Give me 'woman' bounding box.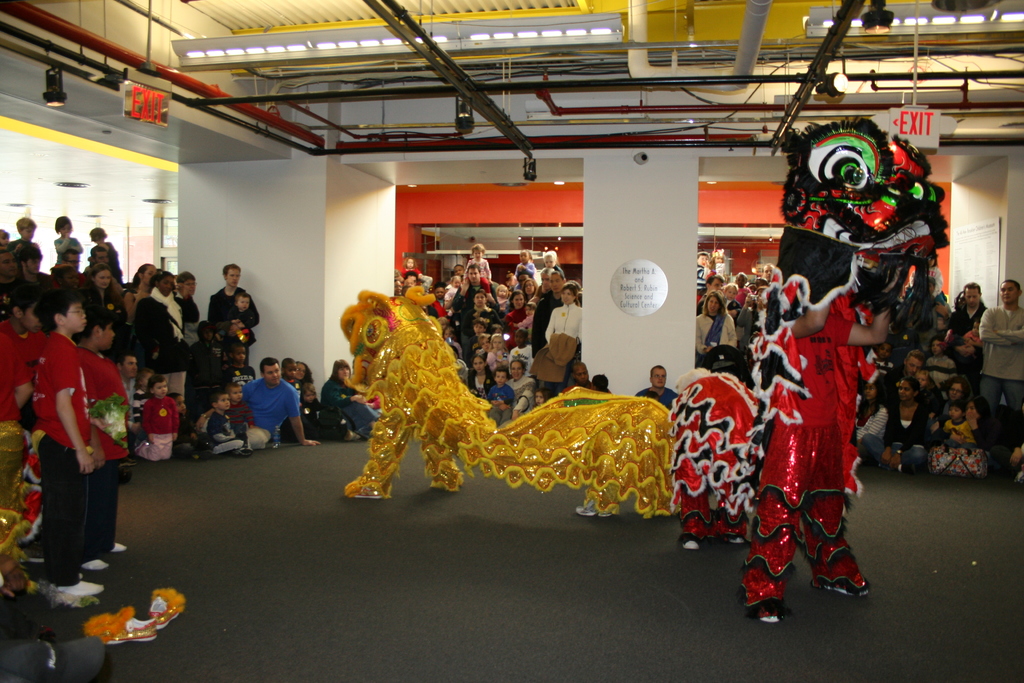
(321, 359, 369, 415).
